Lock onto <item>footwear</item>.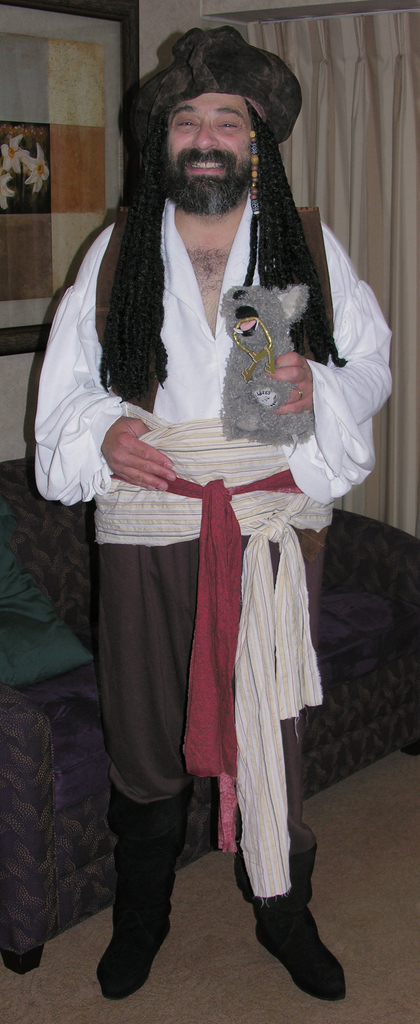
Locked: (x1=109, y1=781, x2=202, y2=1001).
